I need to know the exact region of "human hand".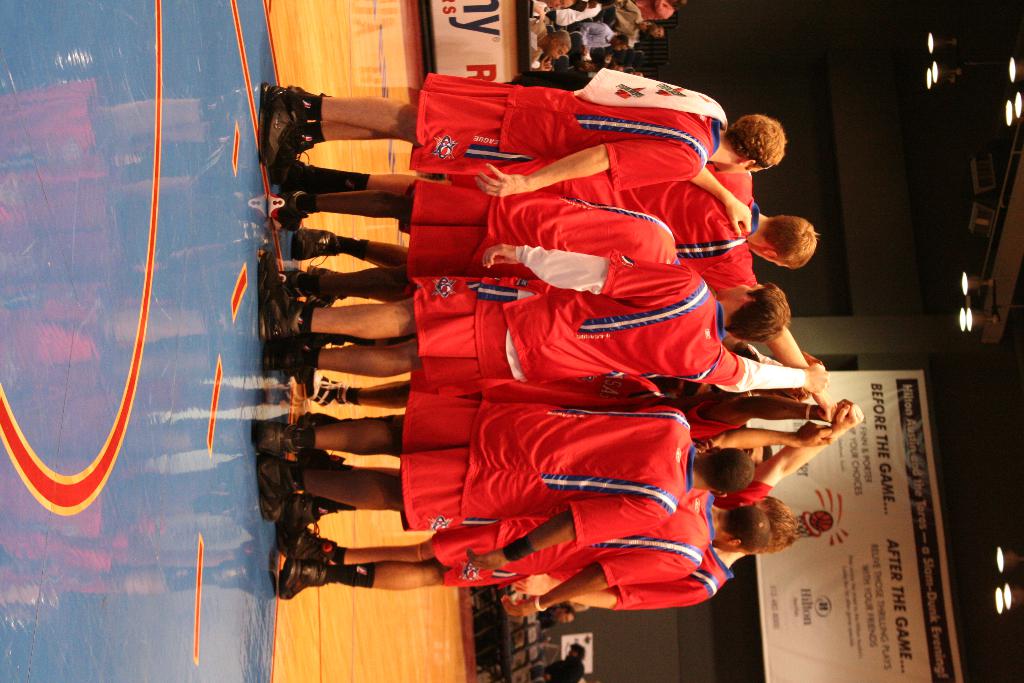
Region: (x1=579, y1=42, x2=589, y2=54).
